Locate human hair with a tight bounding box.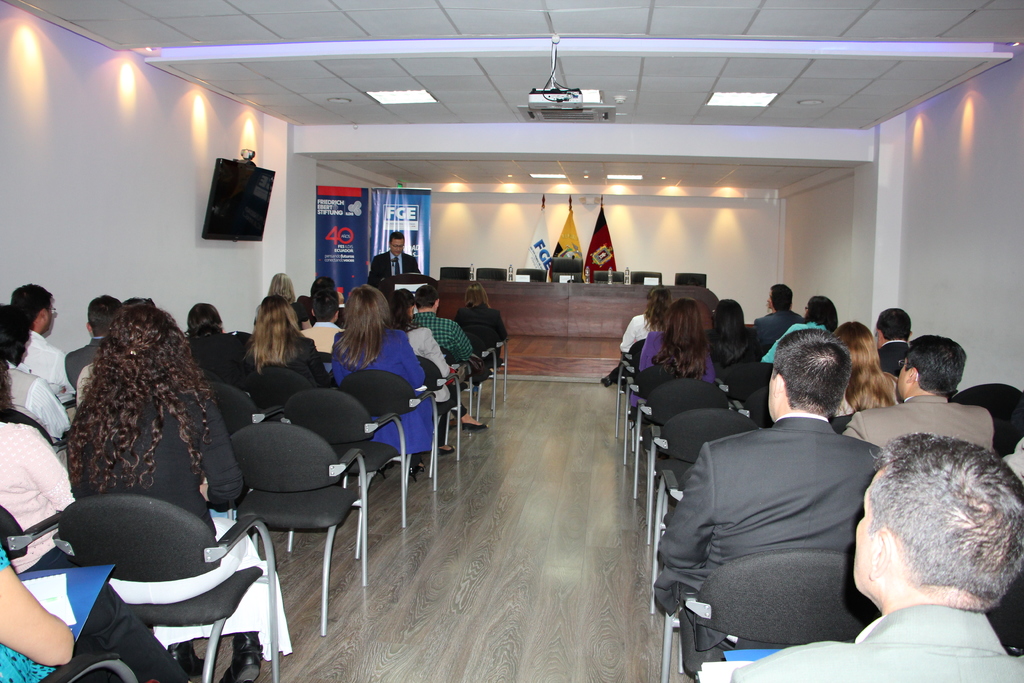
[x1=84, y1=291, x2=120, y2=341].
